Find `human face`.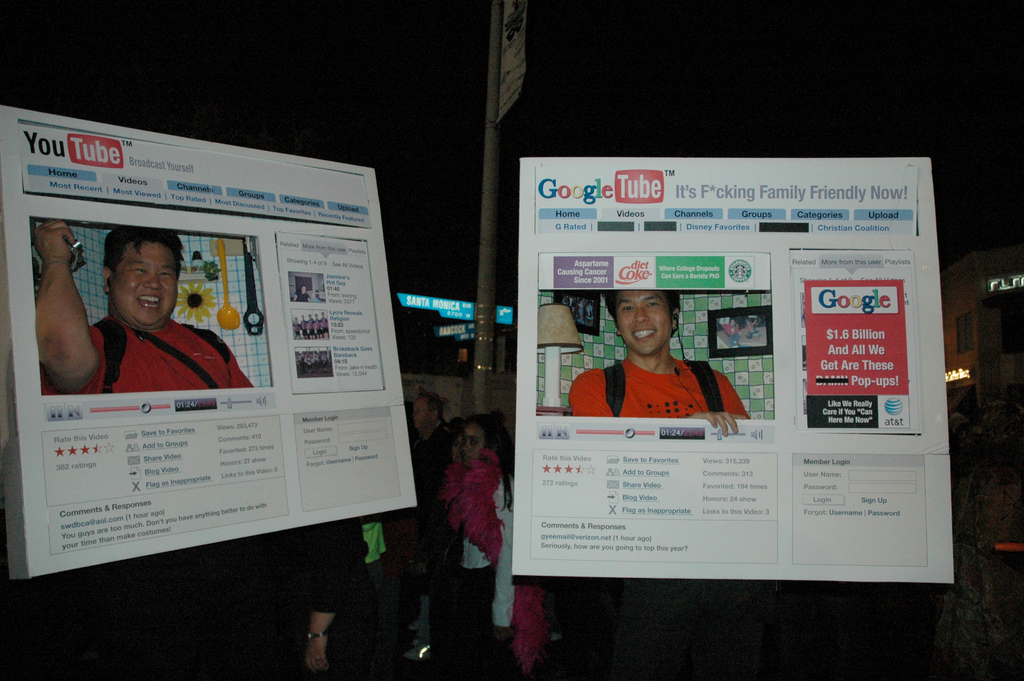
bbox=[453, 436, 461, 461].
